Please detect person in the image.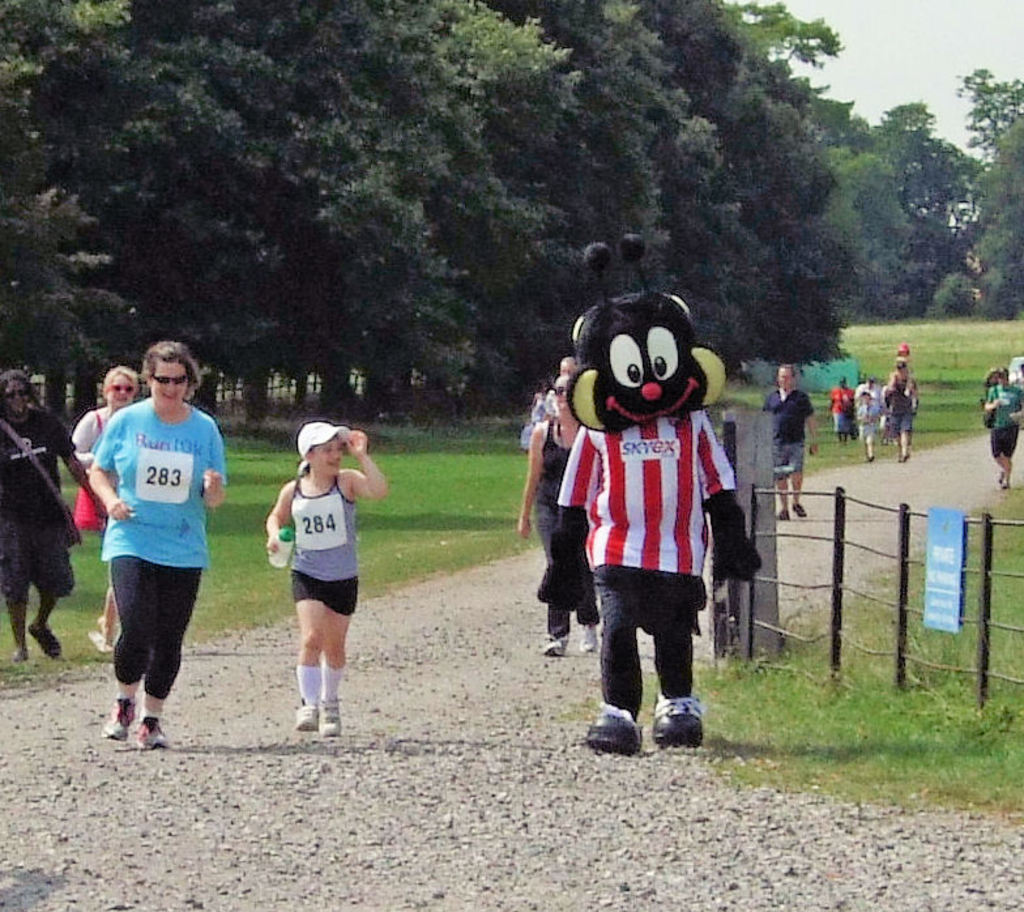
bbox=[519, 236, 759, 771].
